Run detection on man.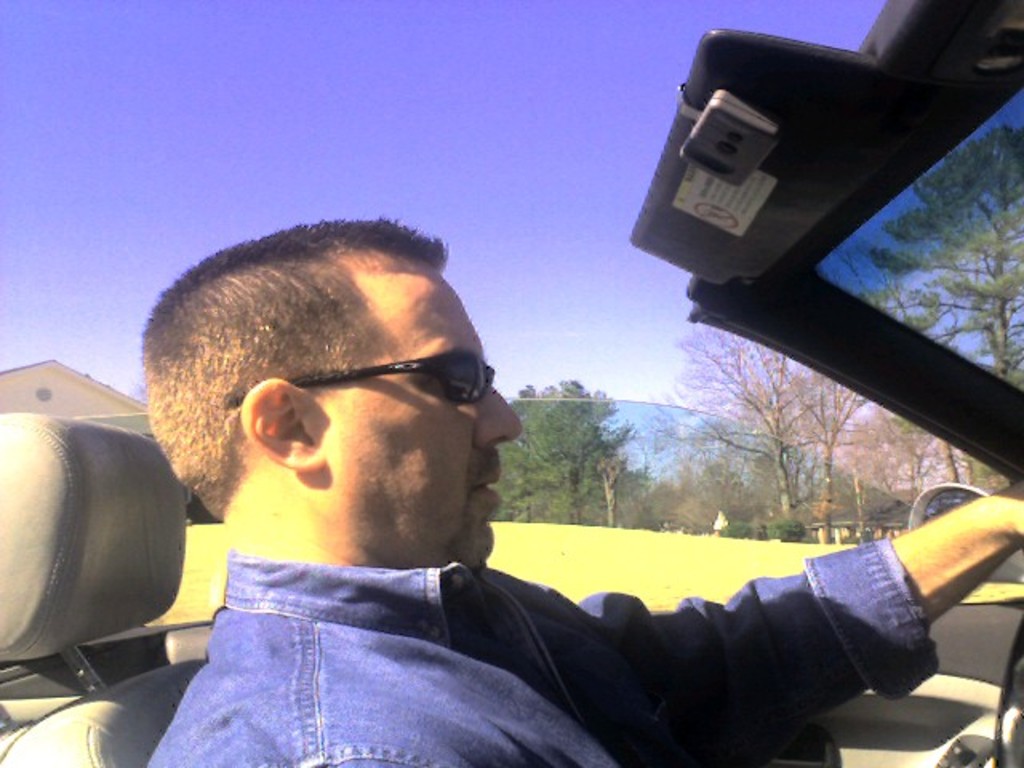
Result: <bbox>59, 181, 896, 730</bbox>.
